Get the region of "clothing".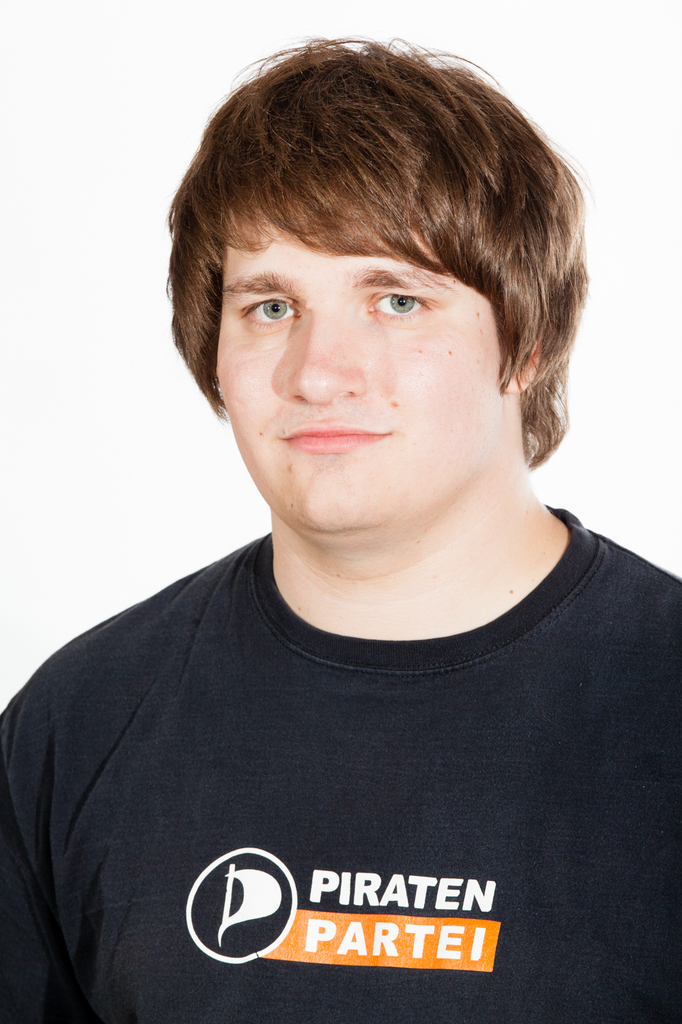
crop(0, 502, 681, 1023).
